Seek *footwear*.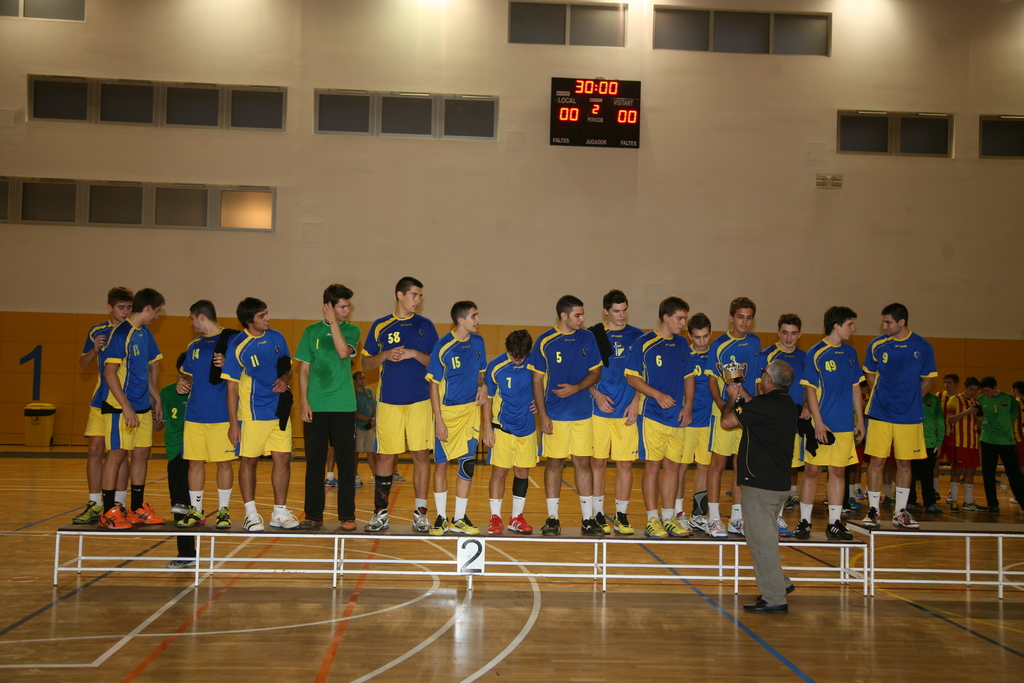
[x1=502, y1=513, x2=532, y2=535].
